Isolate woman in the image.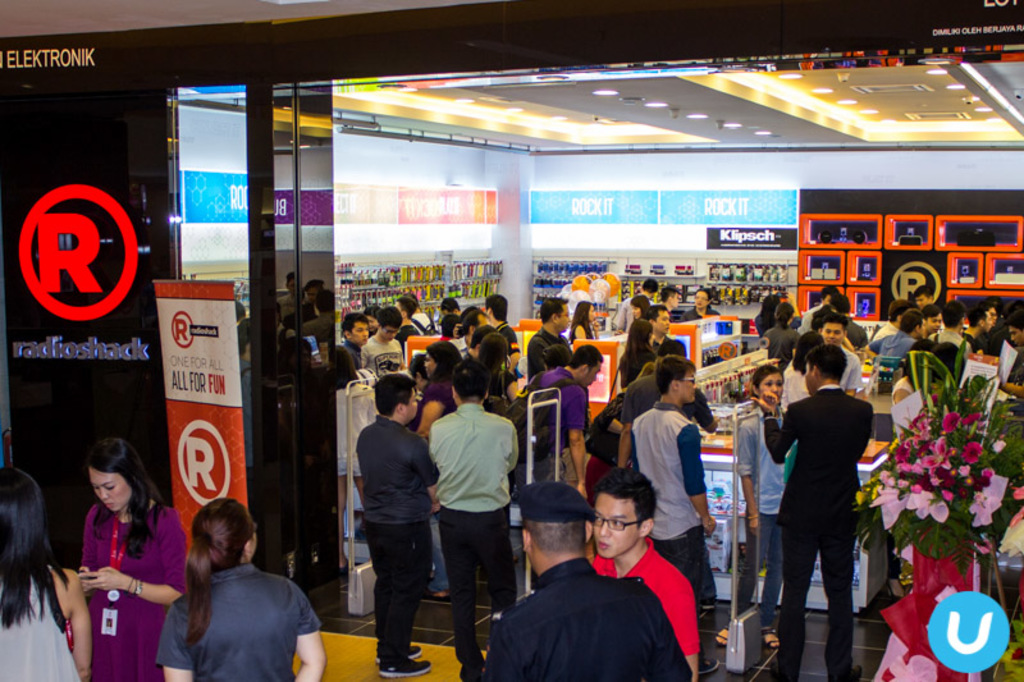
Isolated region: 763, 303, 803, 365.
